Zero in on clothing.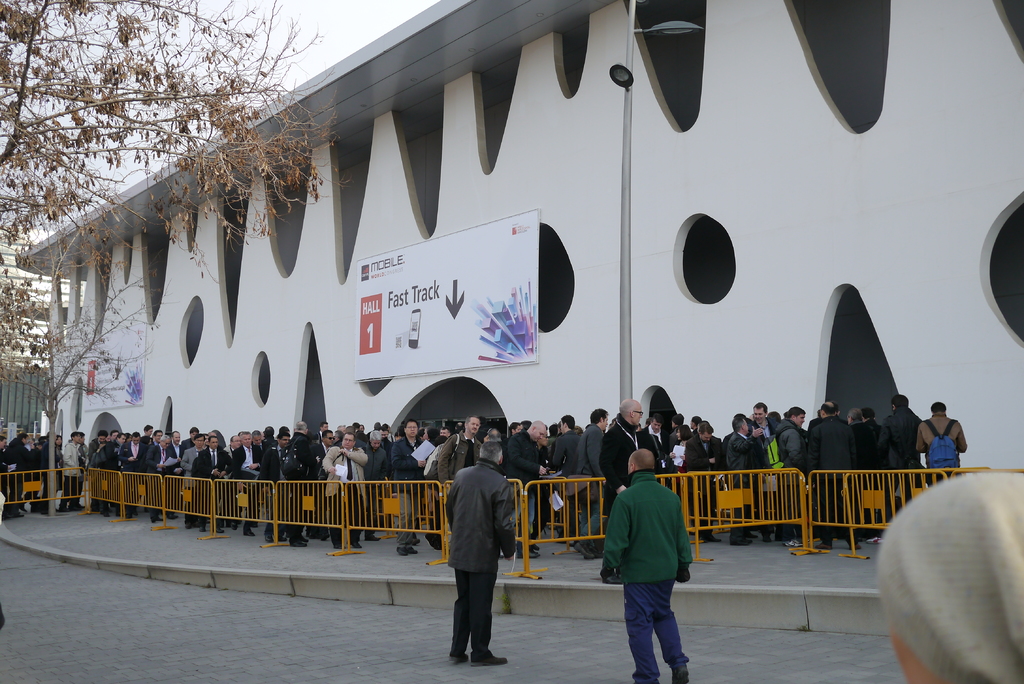
Zeroed in: 769/420/802/535.
